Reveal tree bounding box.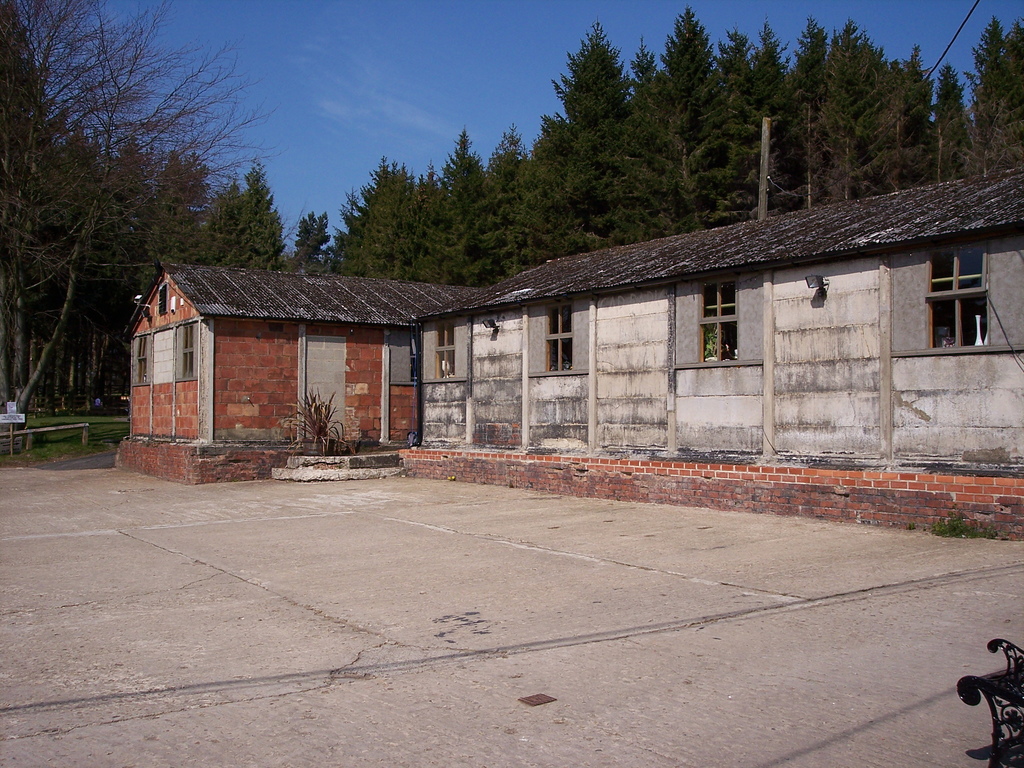
Revealed: bbox=[582, 99, 684, 236].
